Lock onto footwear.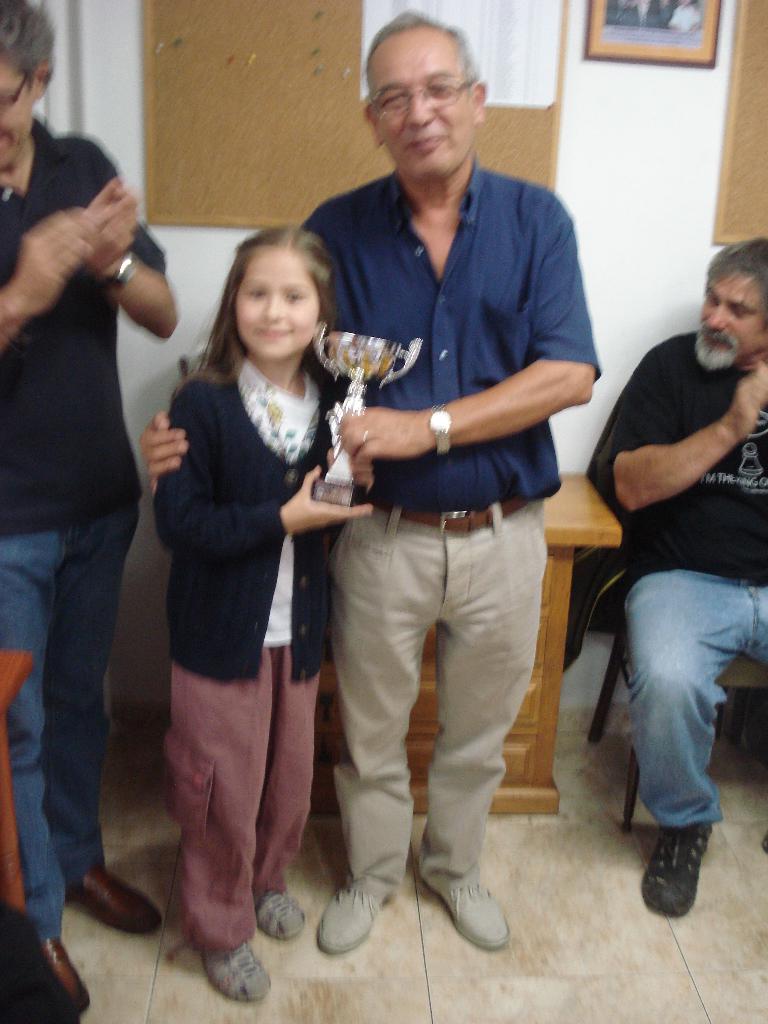
Locked: 256:893:307:943.
